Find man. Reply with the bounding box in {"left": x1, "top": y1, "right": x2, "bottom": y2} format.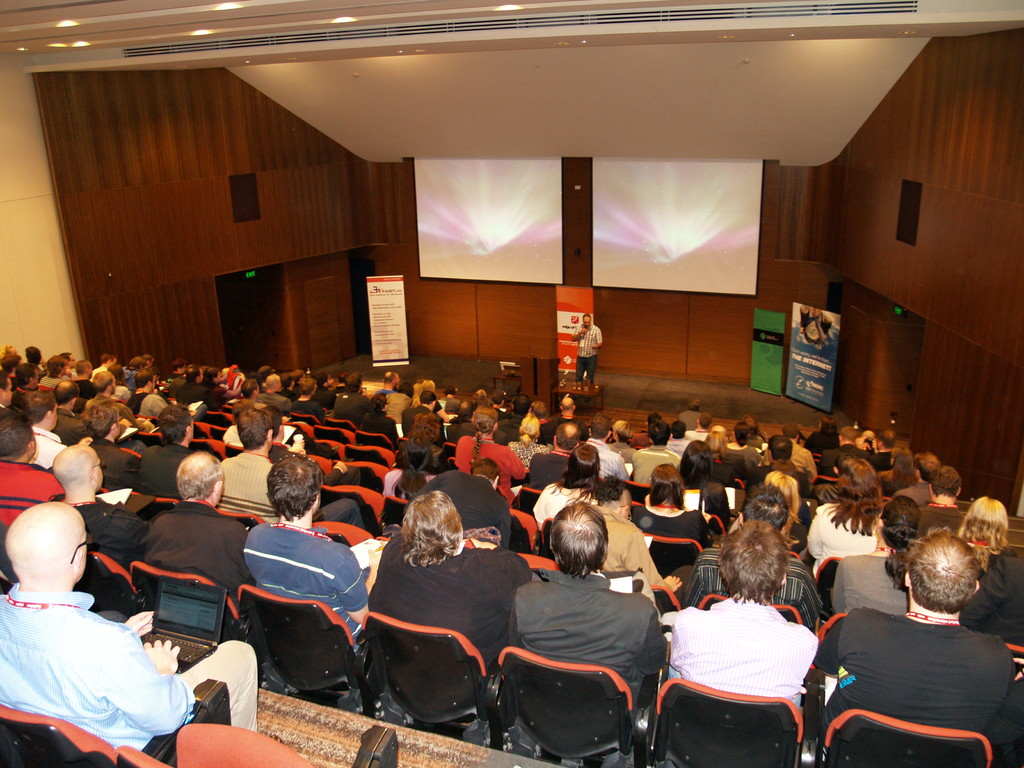
{"left": 632, "top": 420, "right": 677, "bottom": 479}.
